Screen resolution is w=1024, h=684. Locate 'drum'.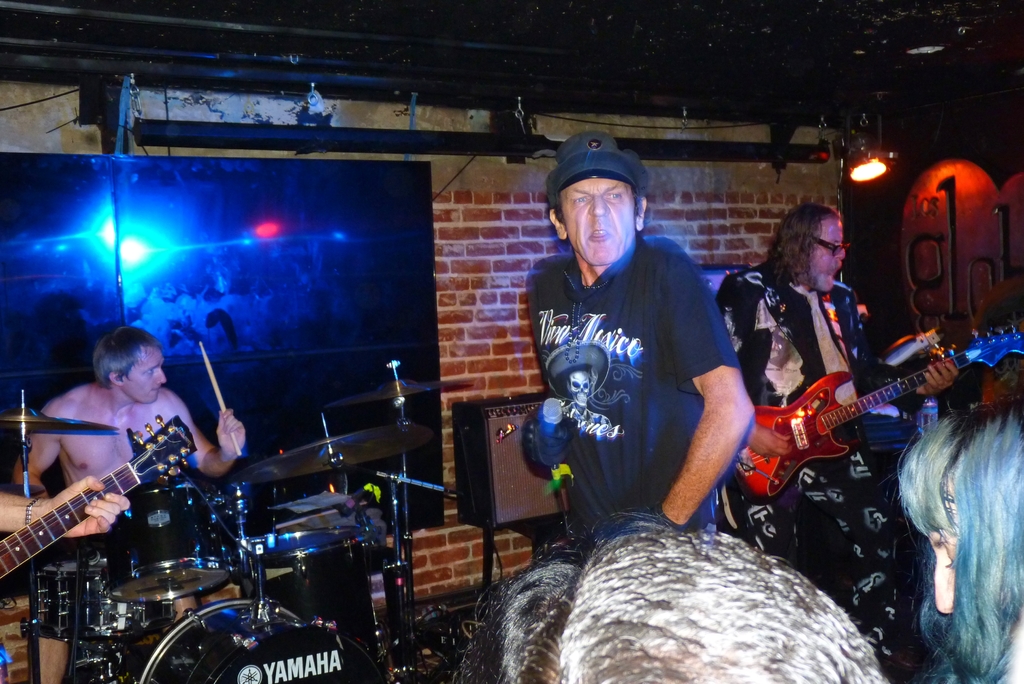
bbox=(249, 529, 394, 667).
